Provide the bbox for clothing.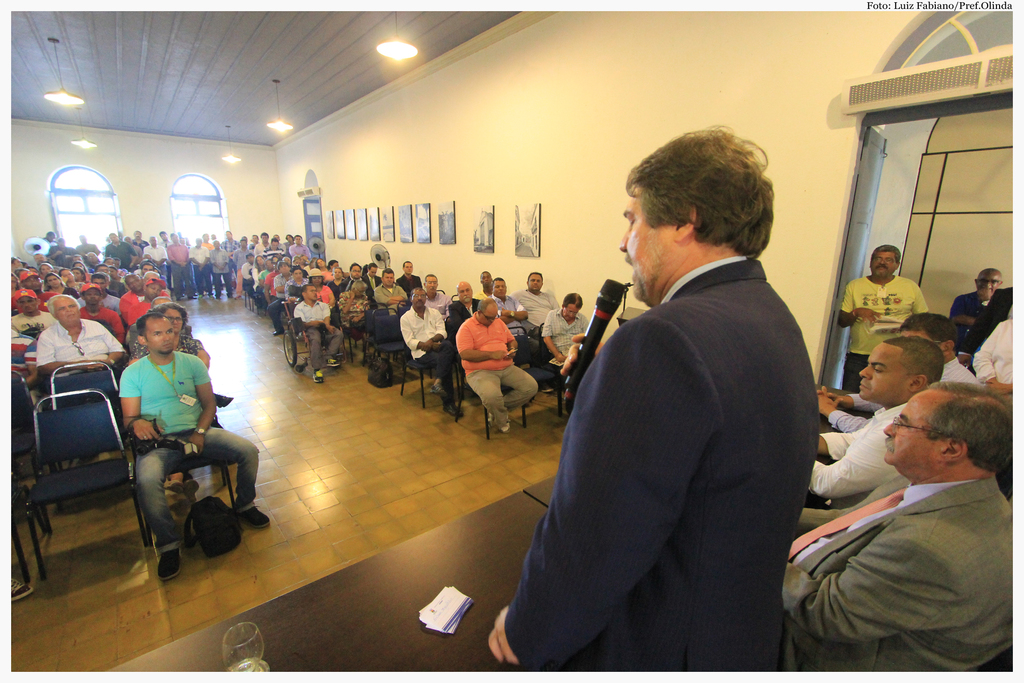
<box>507,288,562,336</box>.
